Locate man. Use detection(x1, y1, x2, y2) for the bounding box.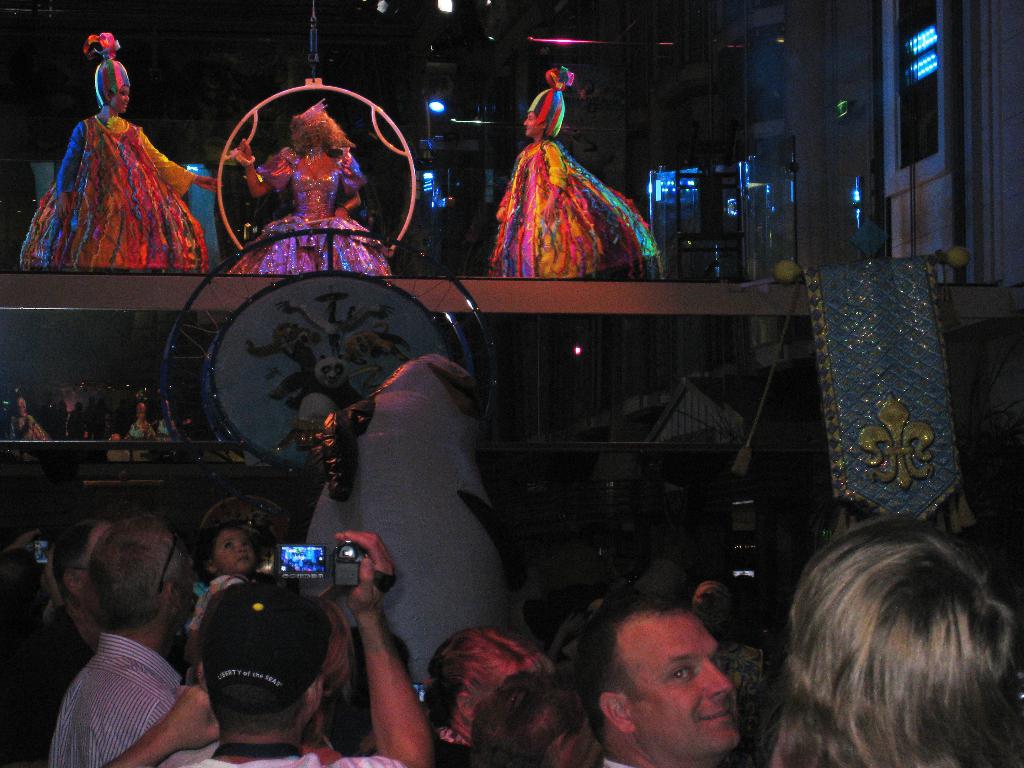
detection(567, 575, 752, 767).
